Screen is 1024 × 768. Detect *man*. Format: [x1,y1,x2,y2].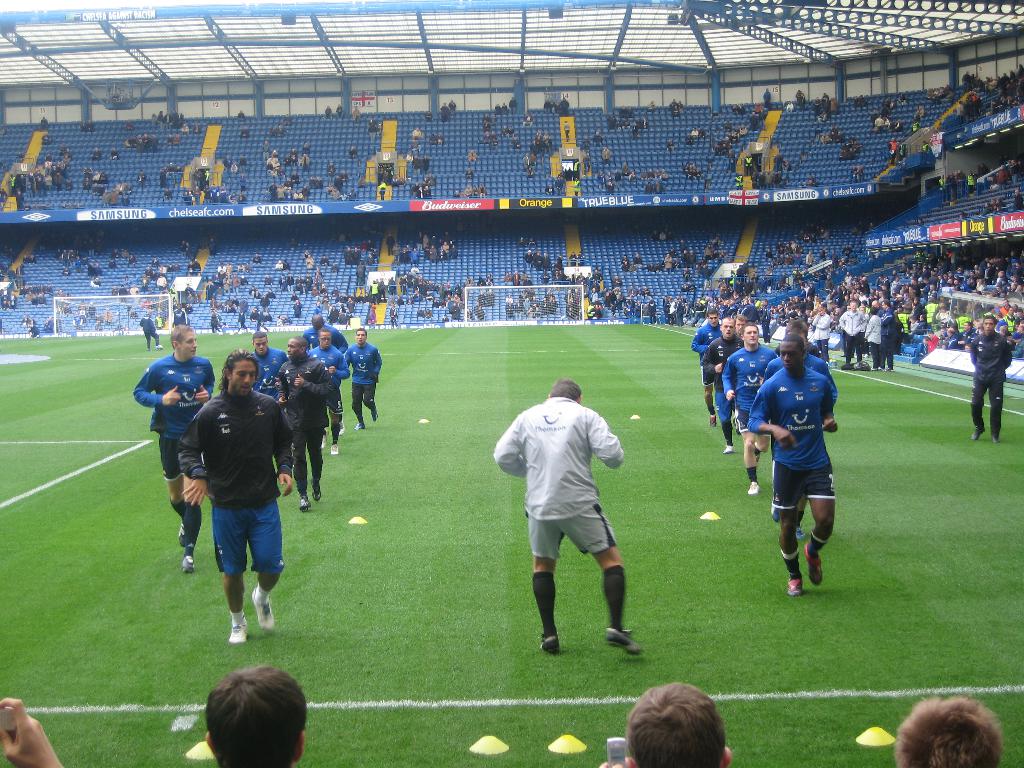
[742,333,840,589].
